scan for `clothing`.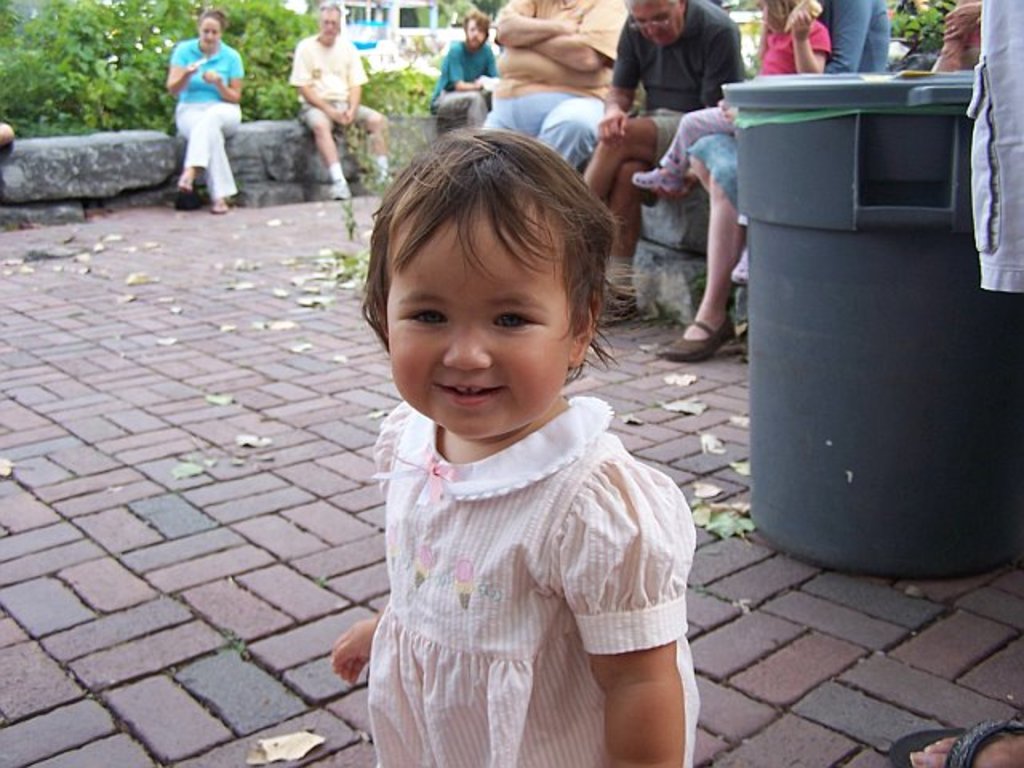
Scan result: BBox(646, 0, 829, 181).
